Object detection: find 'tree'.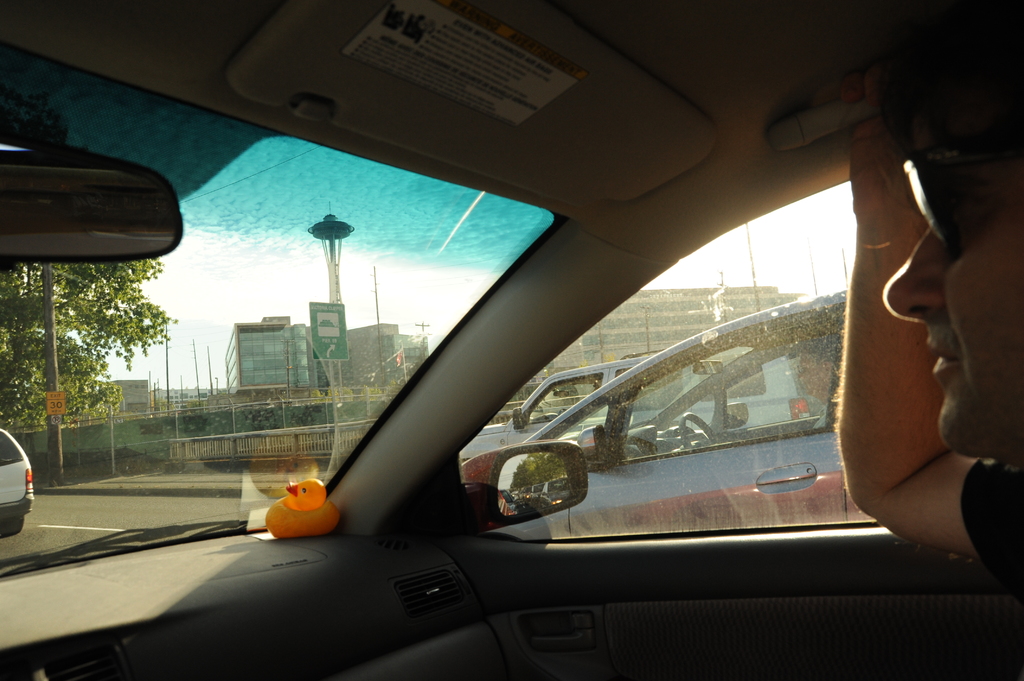
bbox(4, 259, 175, 475).
